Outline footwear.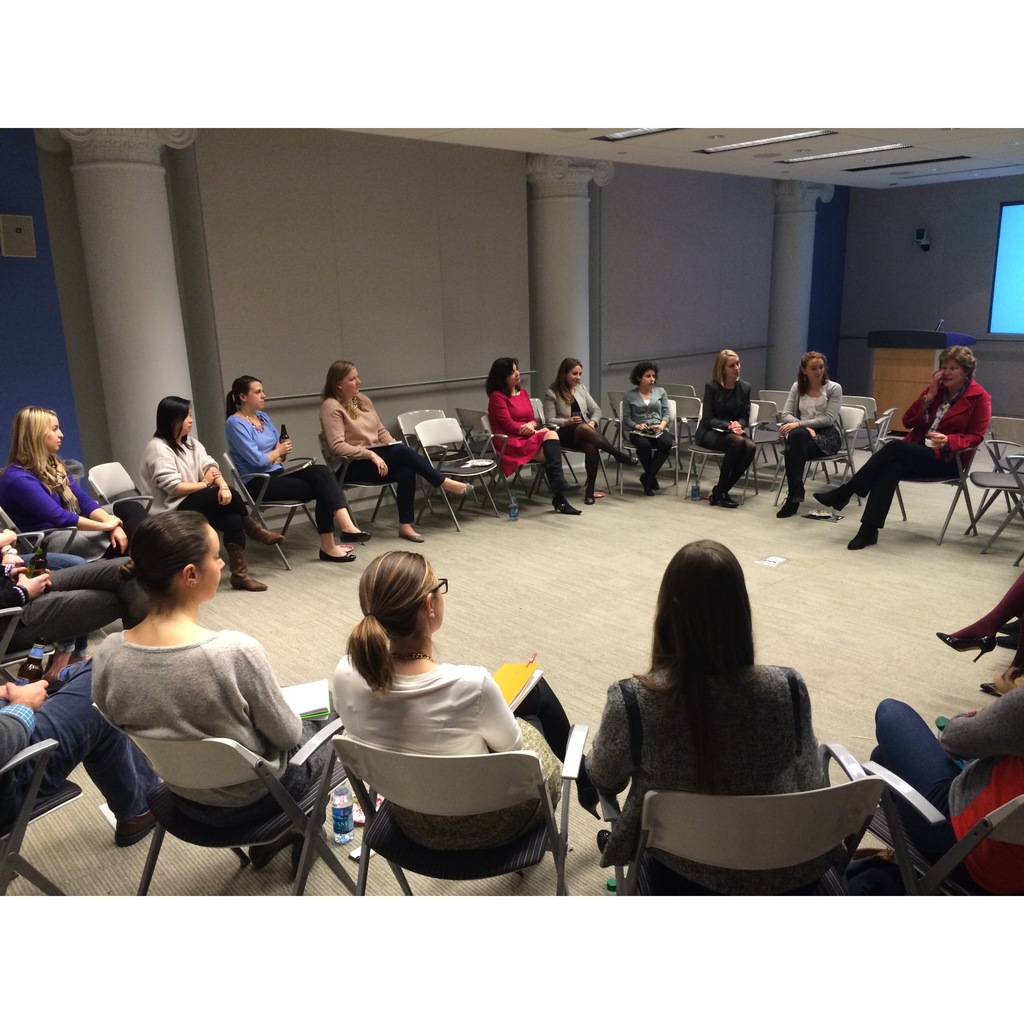
Outline: Rect(646, 476, 653, 493).
